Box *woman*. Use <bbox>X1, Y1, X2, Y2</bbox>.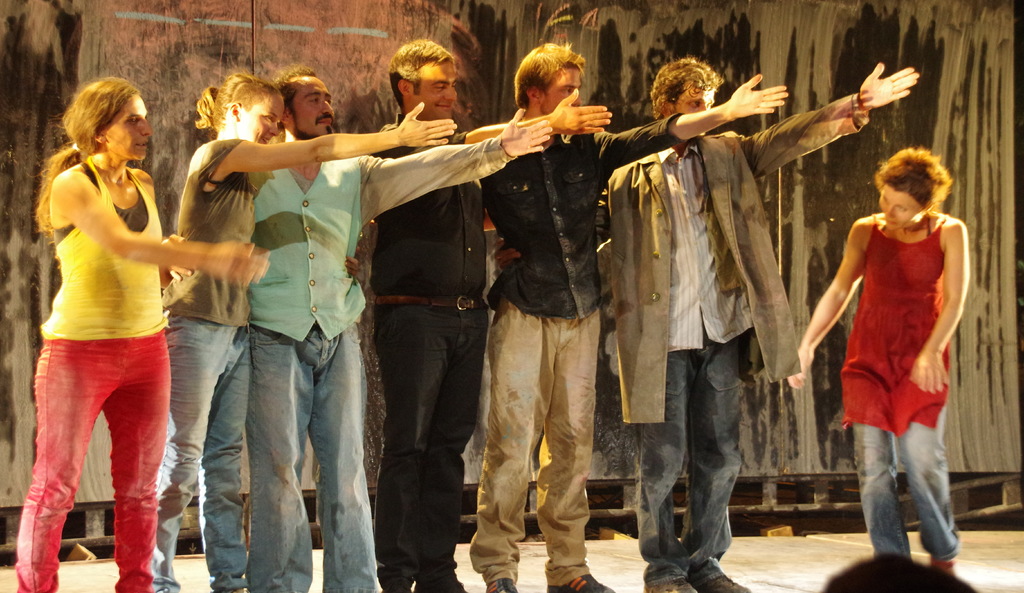
<bbox>788, 148, 976, 579</bbox>.
